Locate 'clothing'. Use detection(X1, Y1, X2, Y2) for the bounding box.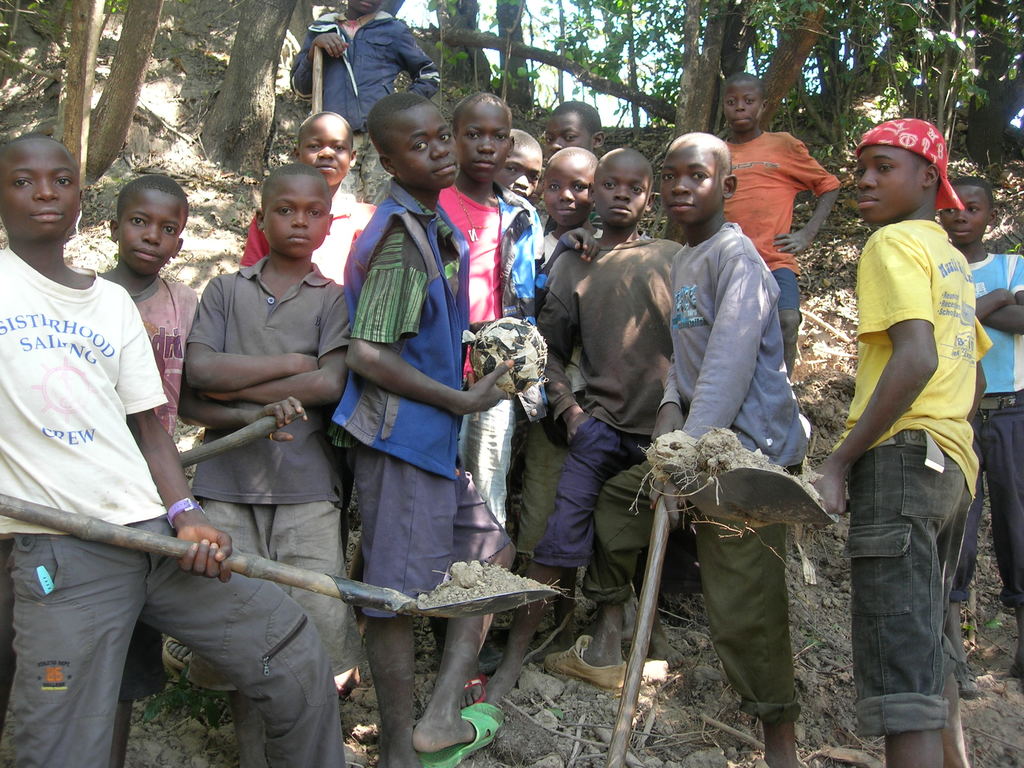
detection(653, 218, 813, 467).
